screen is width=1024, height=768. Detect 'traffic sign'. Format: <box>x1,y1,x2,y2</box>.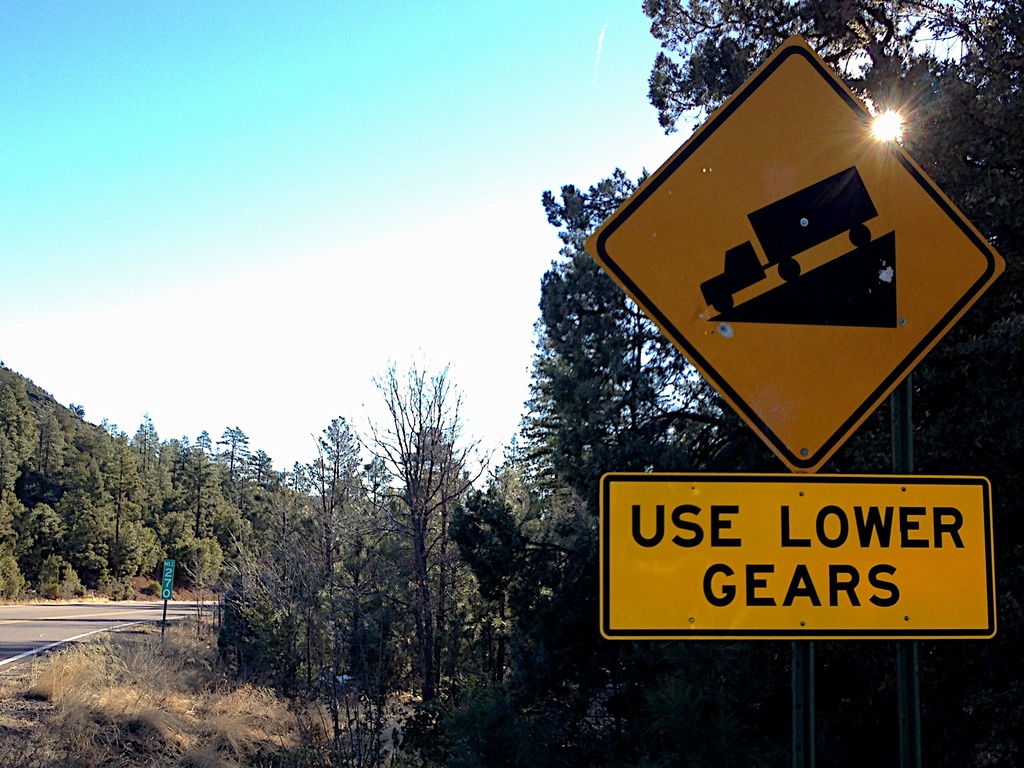
<box>584,31,1004,472</box>.
